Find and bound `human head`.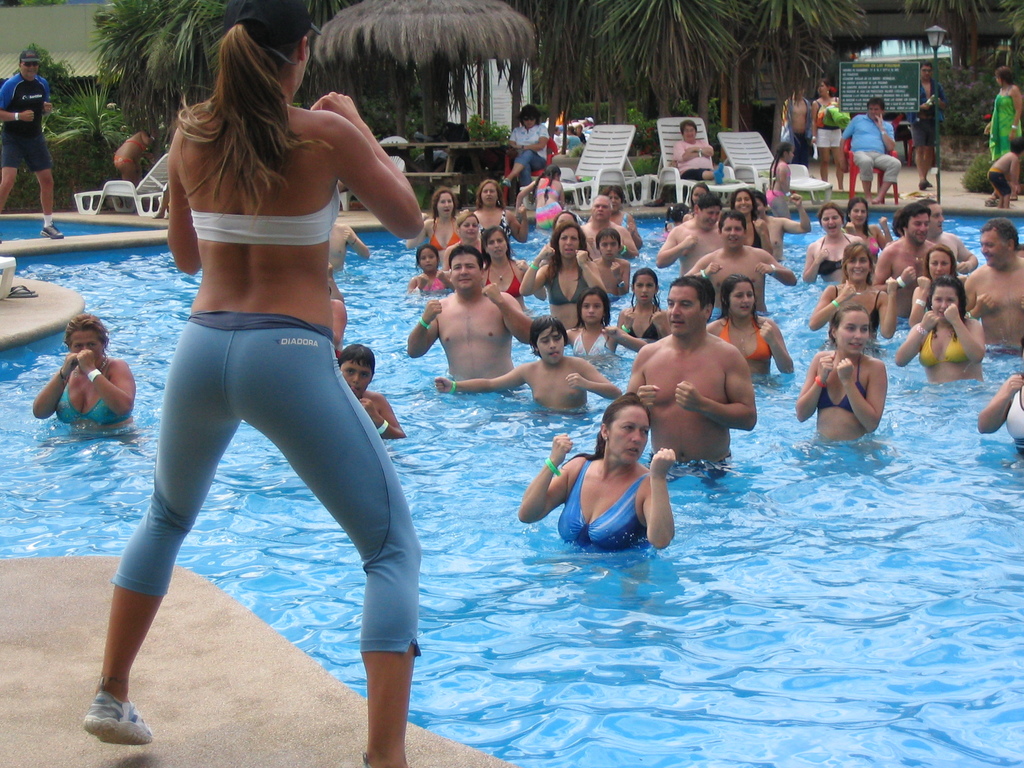
Bound: bbox(716, 209, 746, 250).
